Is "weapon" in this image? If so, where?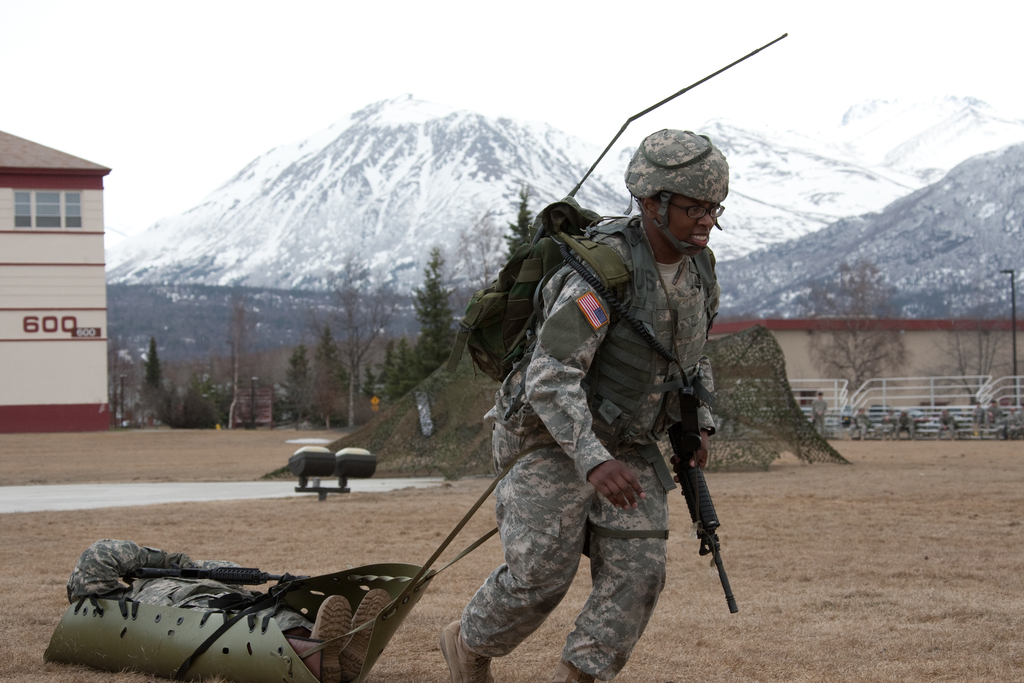
Yes, at x1=669, y1=395, x2=746, y2=627.
